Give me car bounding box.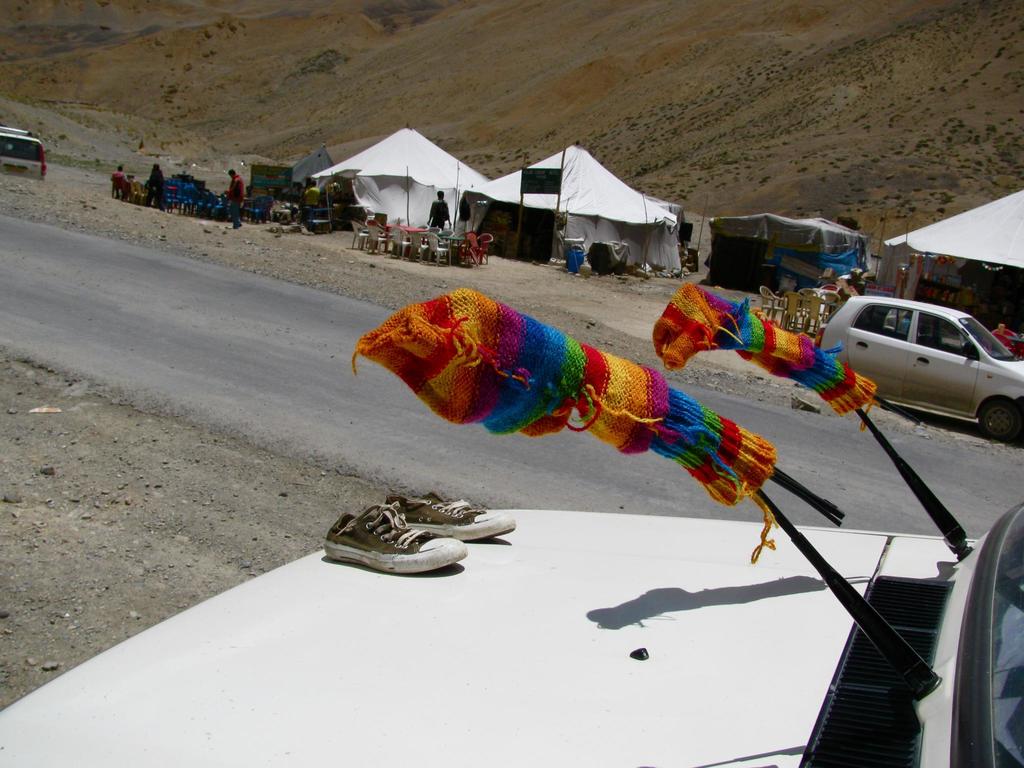
box(821, 287, 1023, 446).
